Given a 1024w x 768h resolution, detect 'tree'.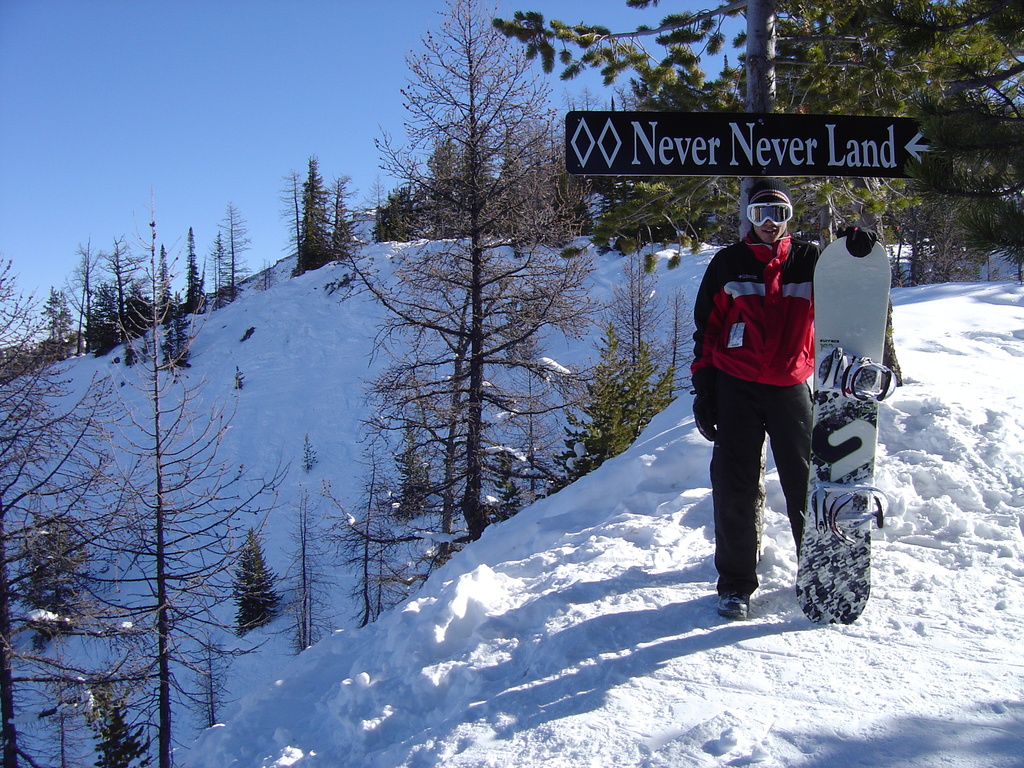
(0, 243, 165, 767).
